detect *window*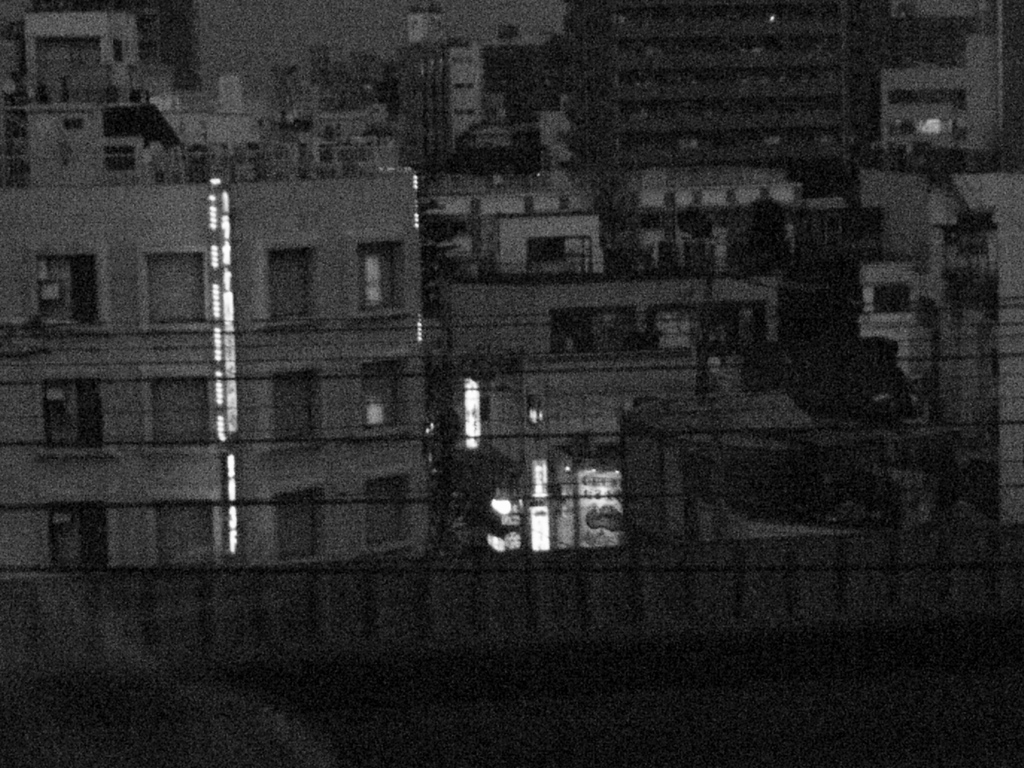
locate(154, 500, 211, 569)
